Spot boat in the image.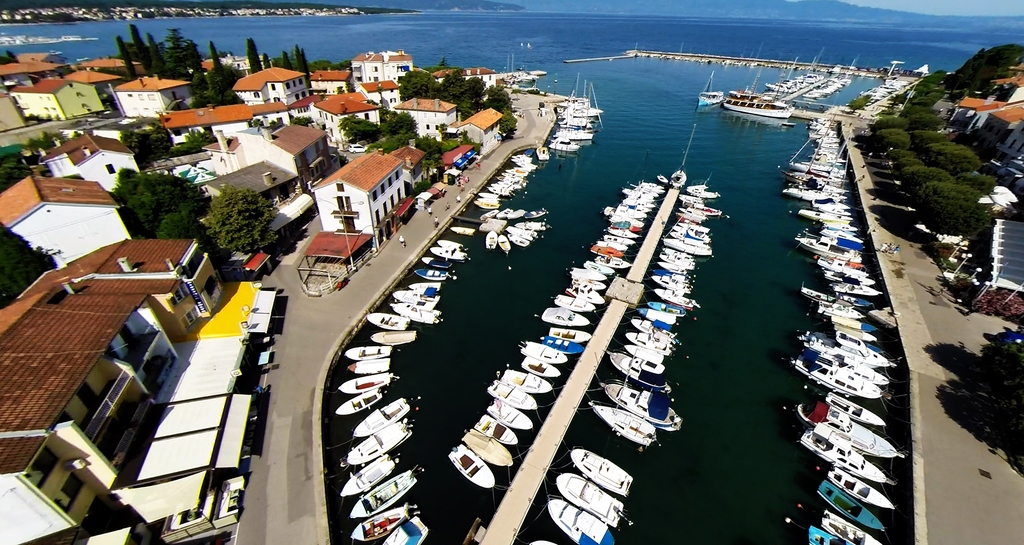
boat found at crop(475, 417, 518, 446).
